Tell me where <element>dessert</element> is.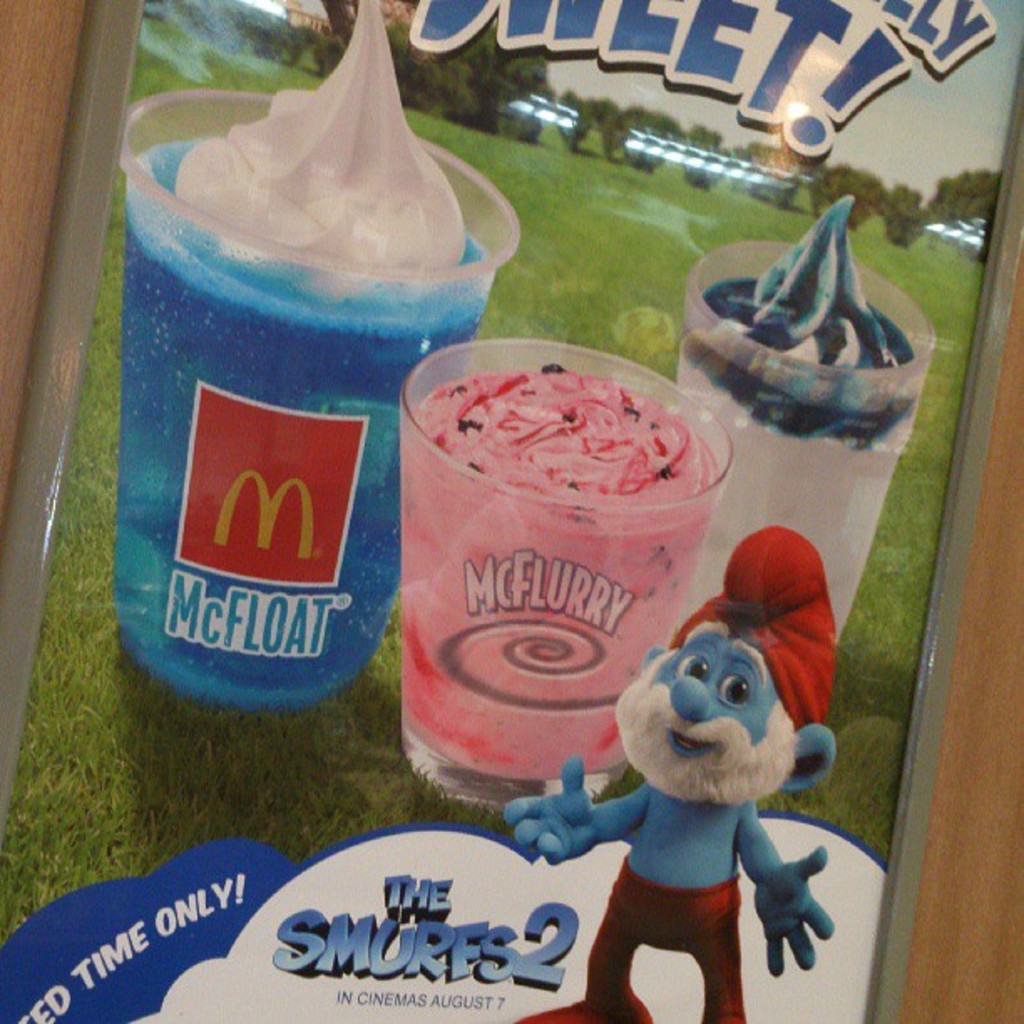
<element>dessert</element> is at <region>376, 365, 785, 822</region>.
